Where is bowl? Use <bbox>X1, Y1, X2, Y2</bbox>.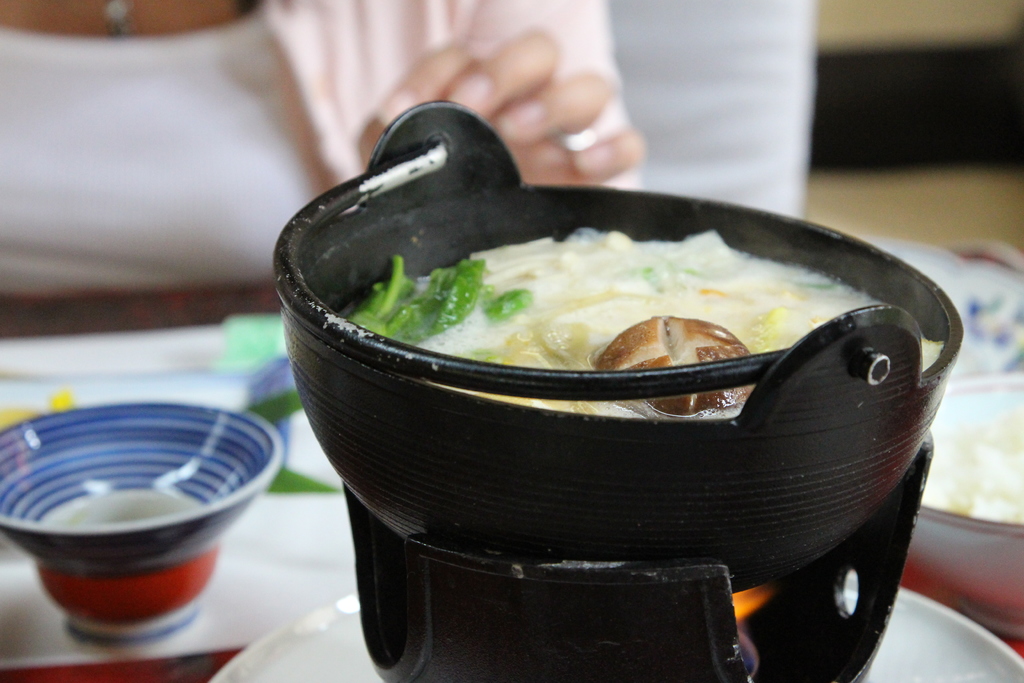
<bbox>921, 368, 1023, 634</bbox>.
